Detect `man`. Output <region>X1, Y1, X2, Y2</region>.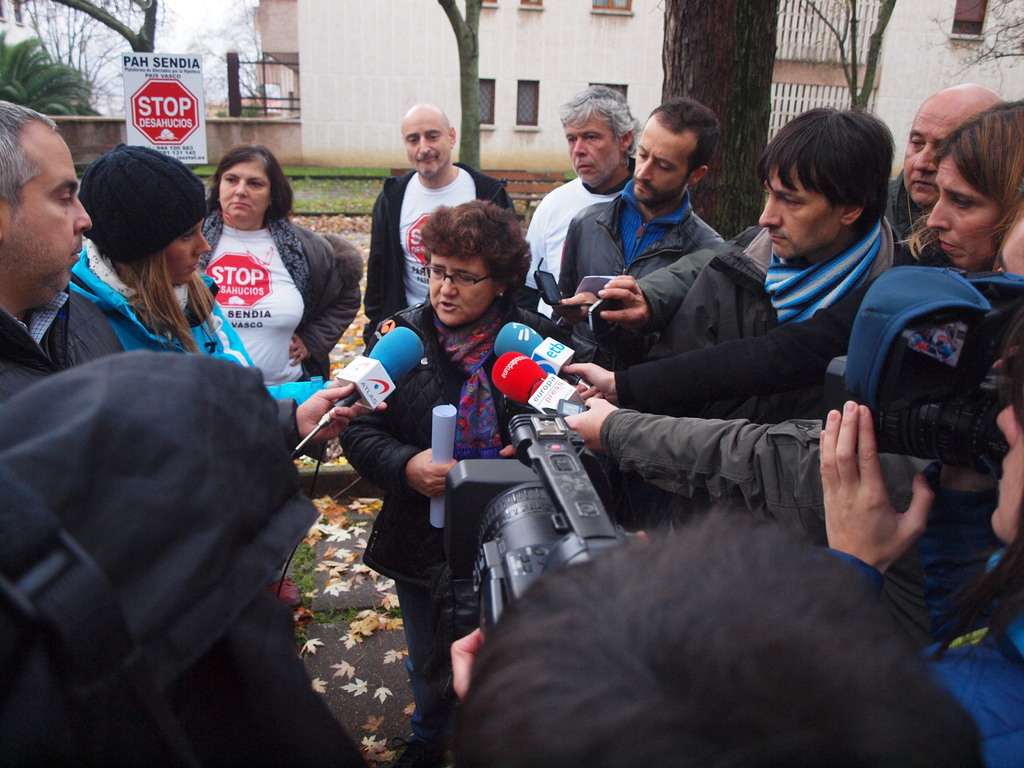
<region>0, 93, 378, 751</region>.
